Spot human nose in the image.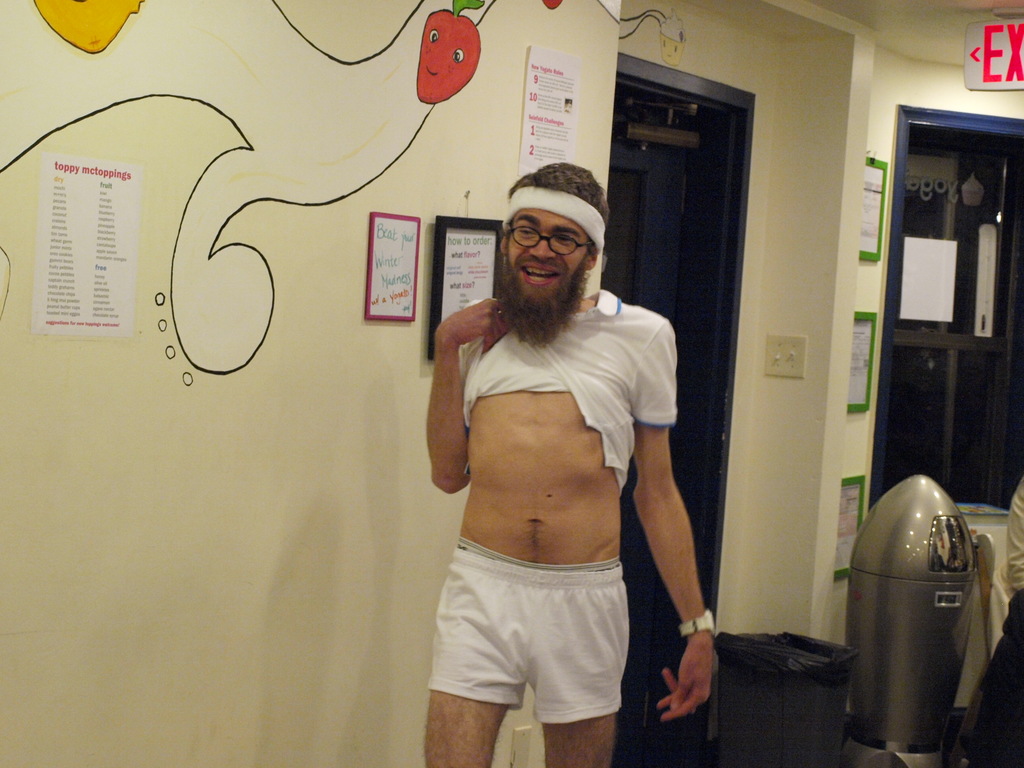
human nose found at crop(530, 230, 556, 262).
